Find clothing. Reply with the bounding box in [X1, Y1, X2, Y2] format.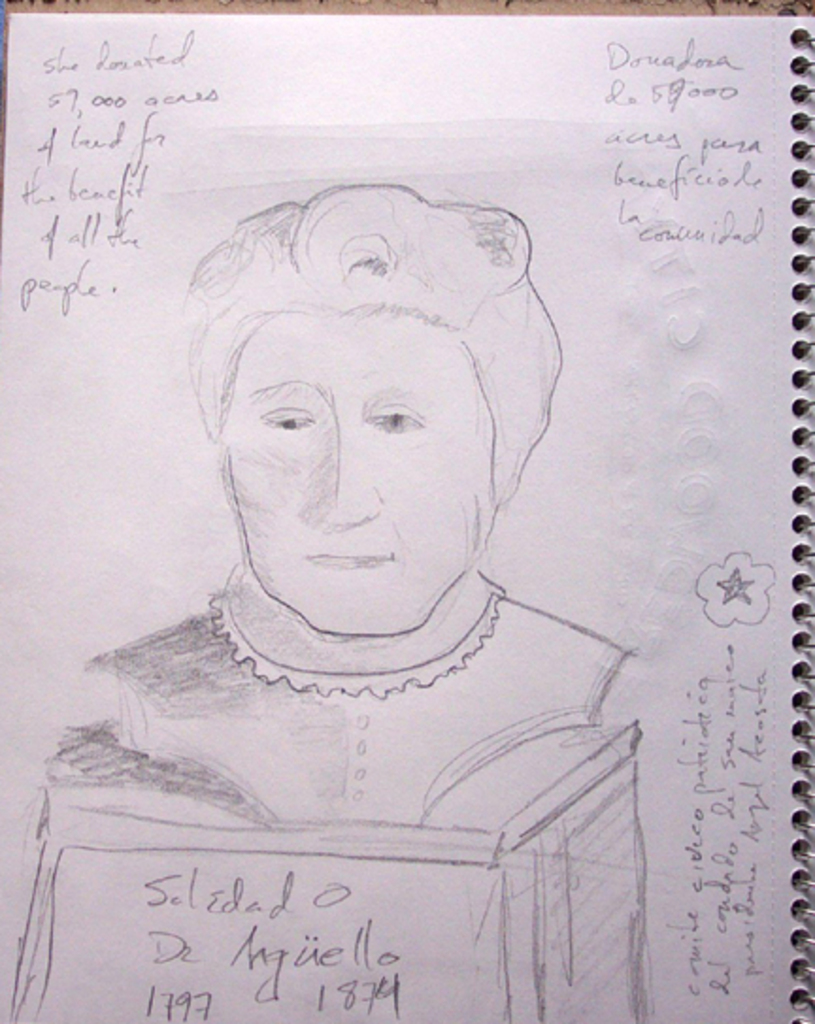
[91, 571, 636, 817].
